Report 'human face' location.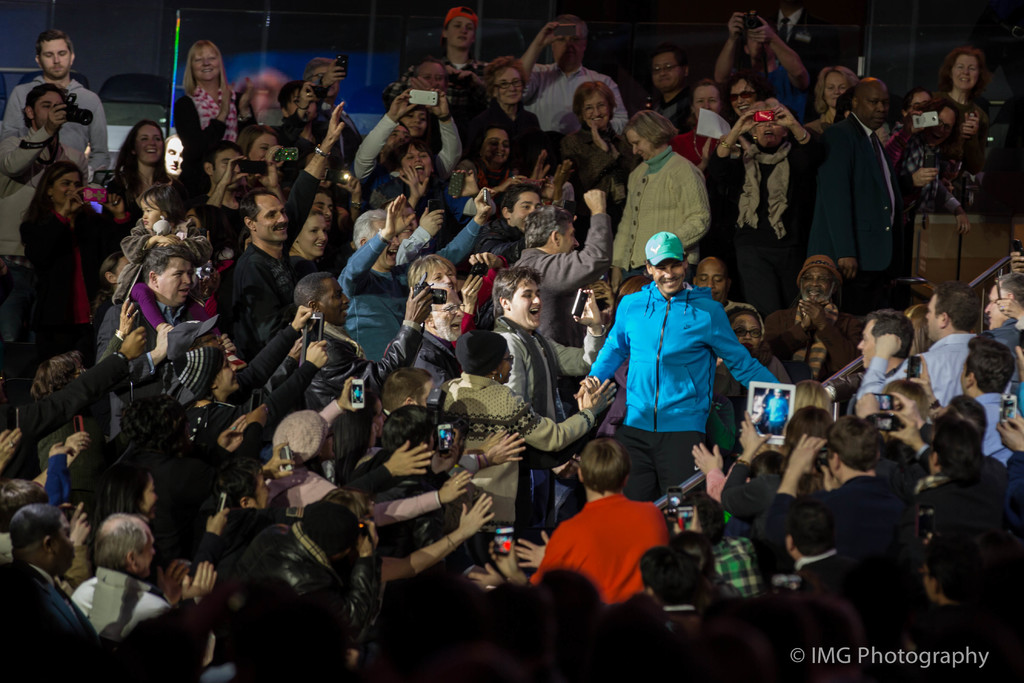
Report: (56,174,83,208).
